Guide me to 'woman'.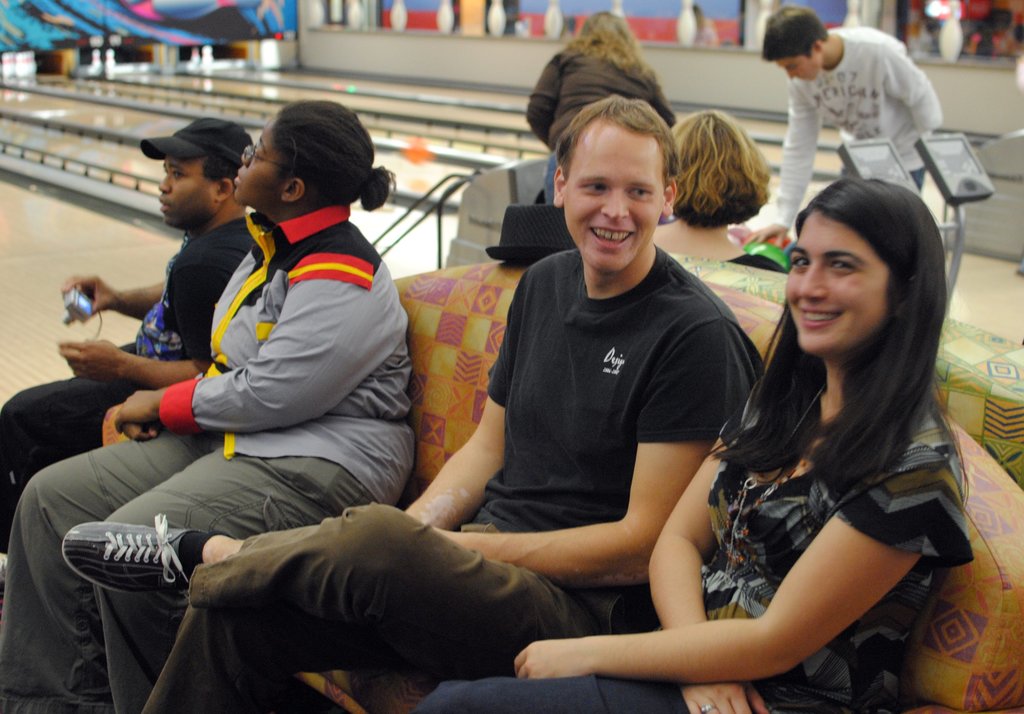
Guidance: pyautogui.locateOnScreen(0, 98, 418, 713).
